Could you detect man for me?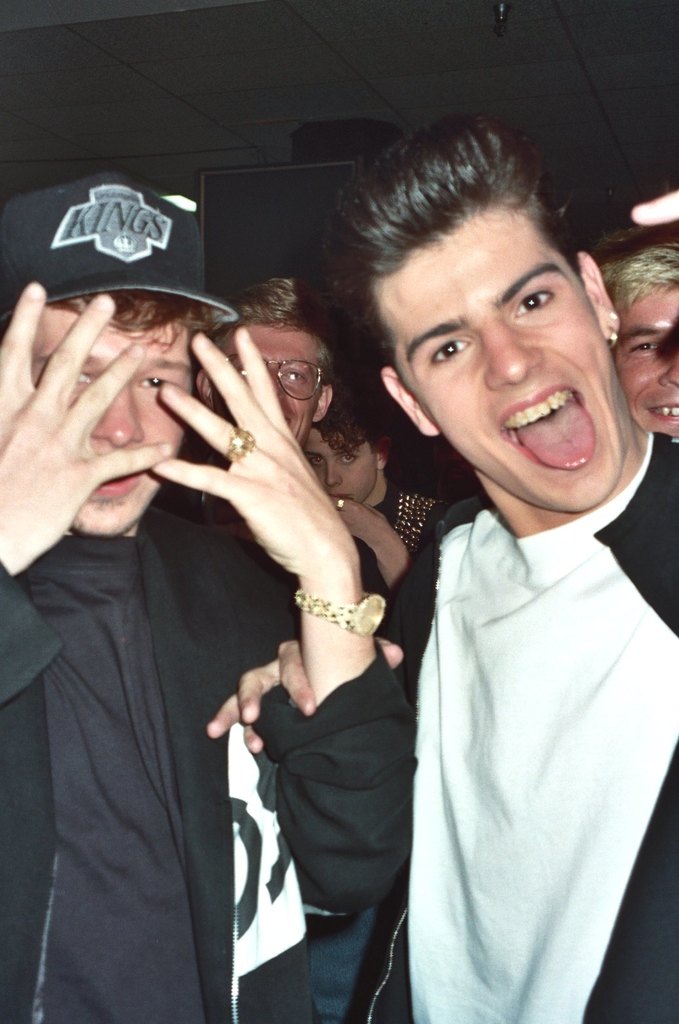
Detection result: {"left": 587, "top": 179, "right": 678, "bottom": 441}.
